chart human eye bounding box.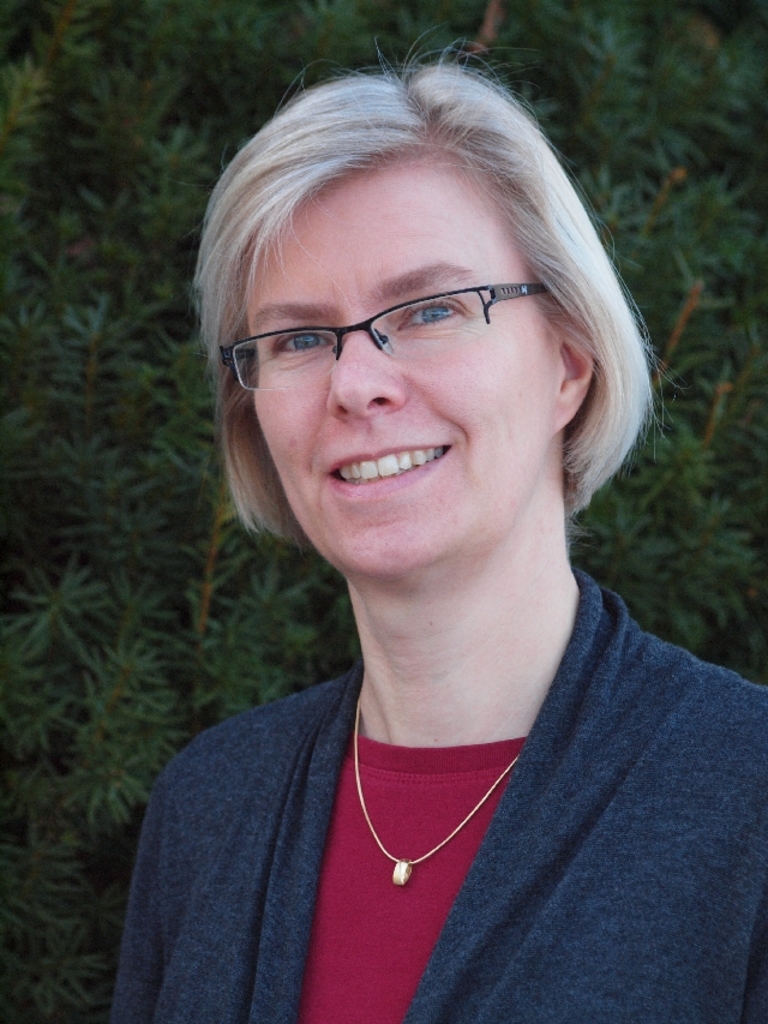
Charted: [x1=390, y1=289, x2=479, y2=335].
